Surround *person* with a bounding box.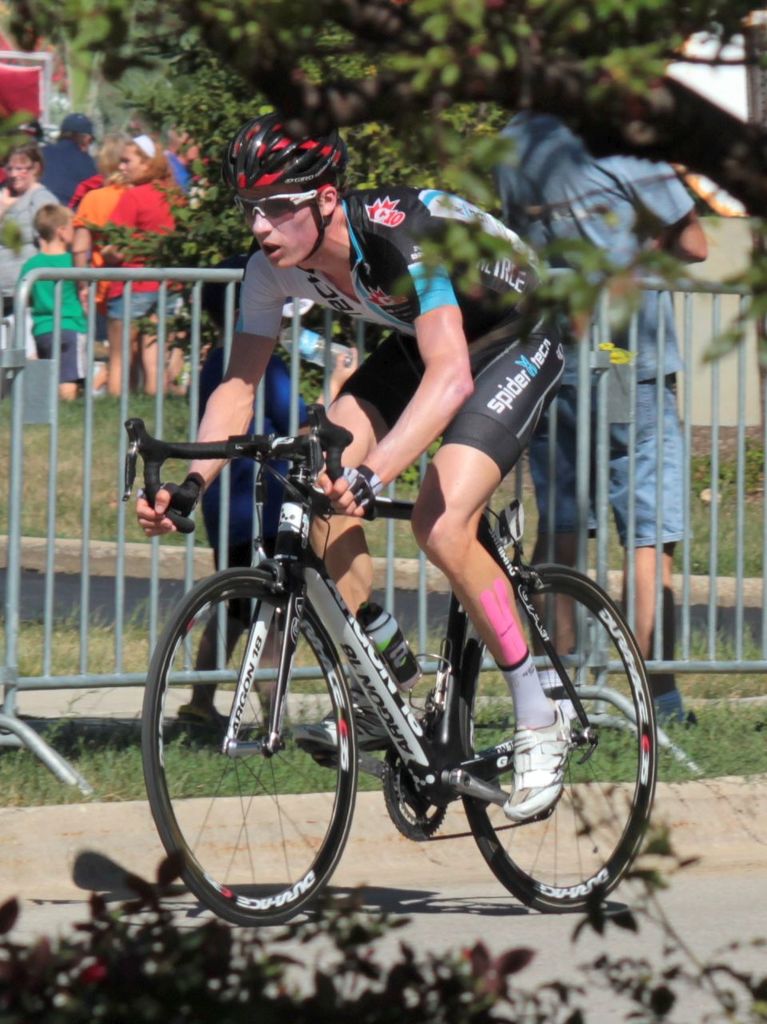
(left=0, top=149, right=54, bottom=321).
